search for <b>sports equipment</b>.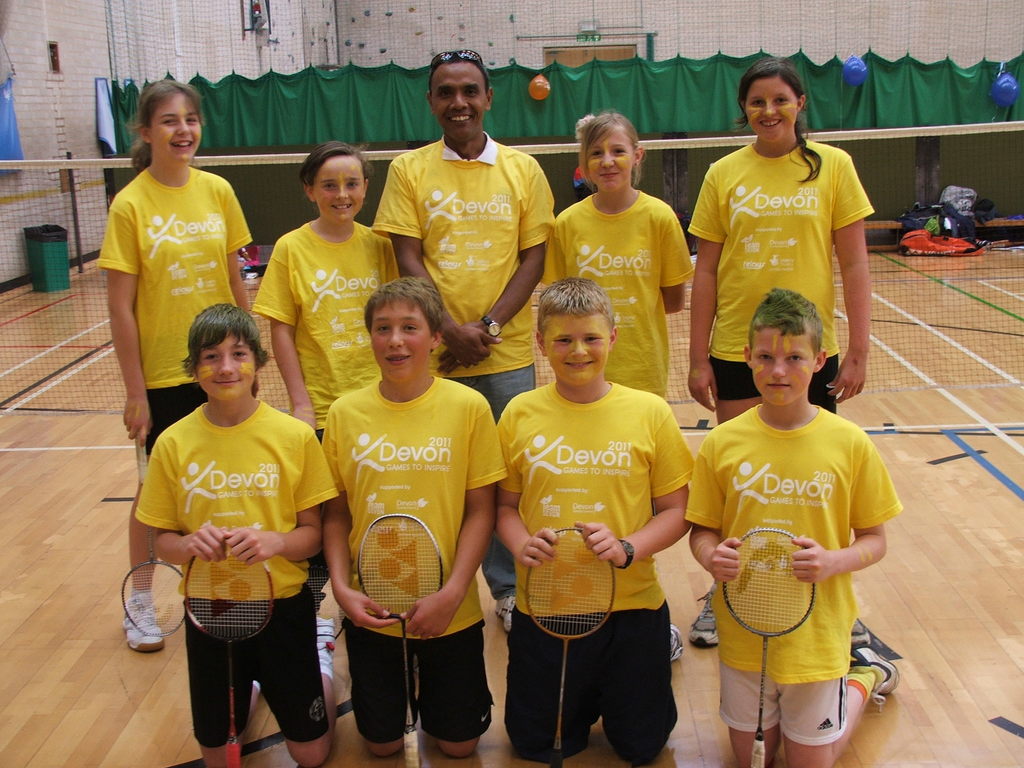
Found at [x1=359, y1=513, x2=448, y2=766].
